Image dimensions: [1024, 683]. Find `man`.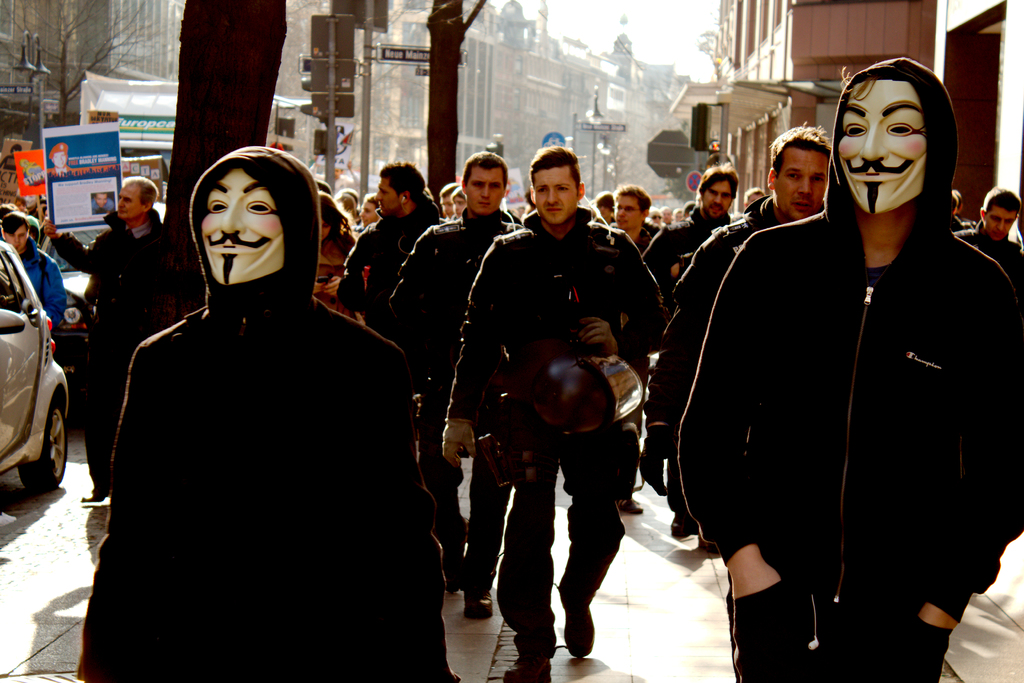
bbox(340, 158, 452, 336).
